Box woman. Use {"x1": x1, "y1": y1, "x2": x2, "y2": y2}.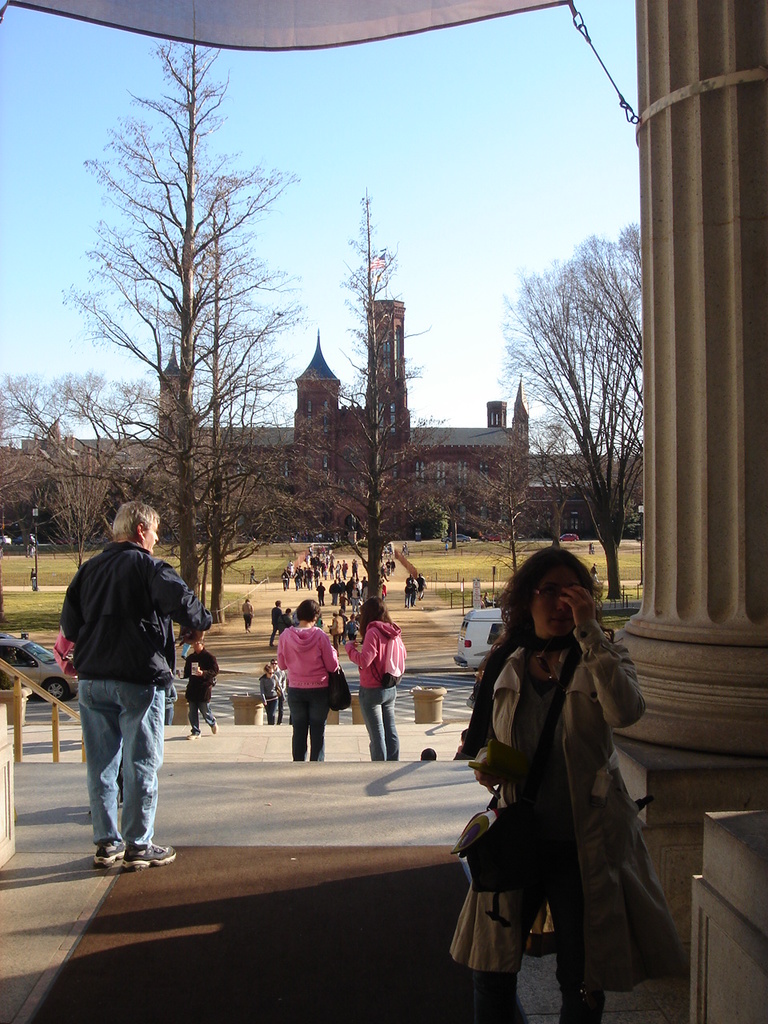
{"x1": 276, "y1": 599, "x2": 338, "y2": 762}.
